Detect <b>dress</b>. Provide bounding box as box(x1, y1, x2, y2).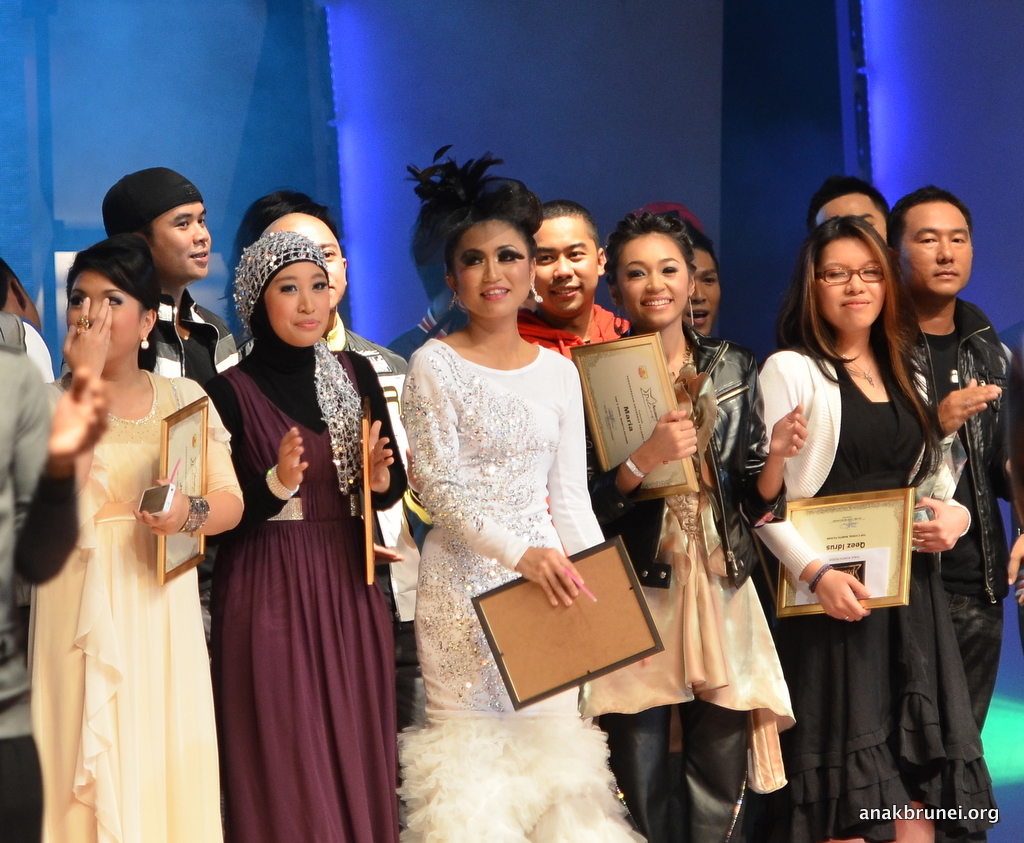
box(207, 338, 403, 842).
